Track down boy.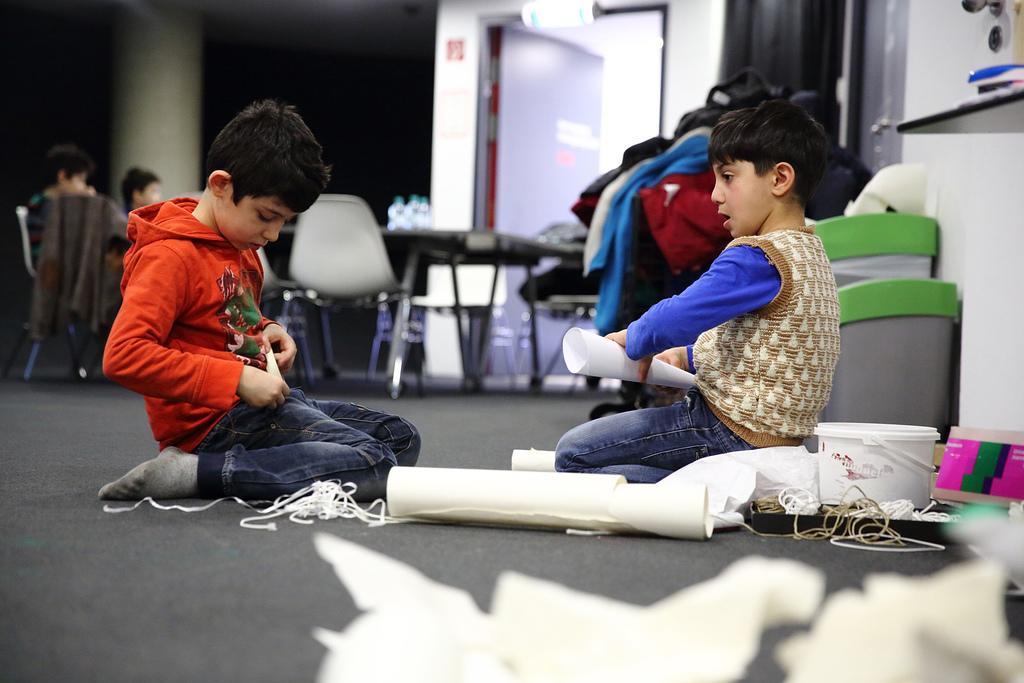
Tracked to Rect(28, 145, 92, 270).
